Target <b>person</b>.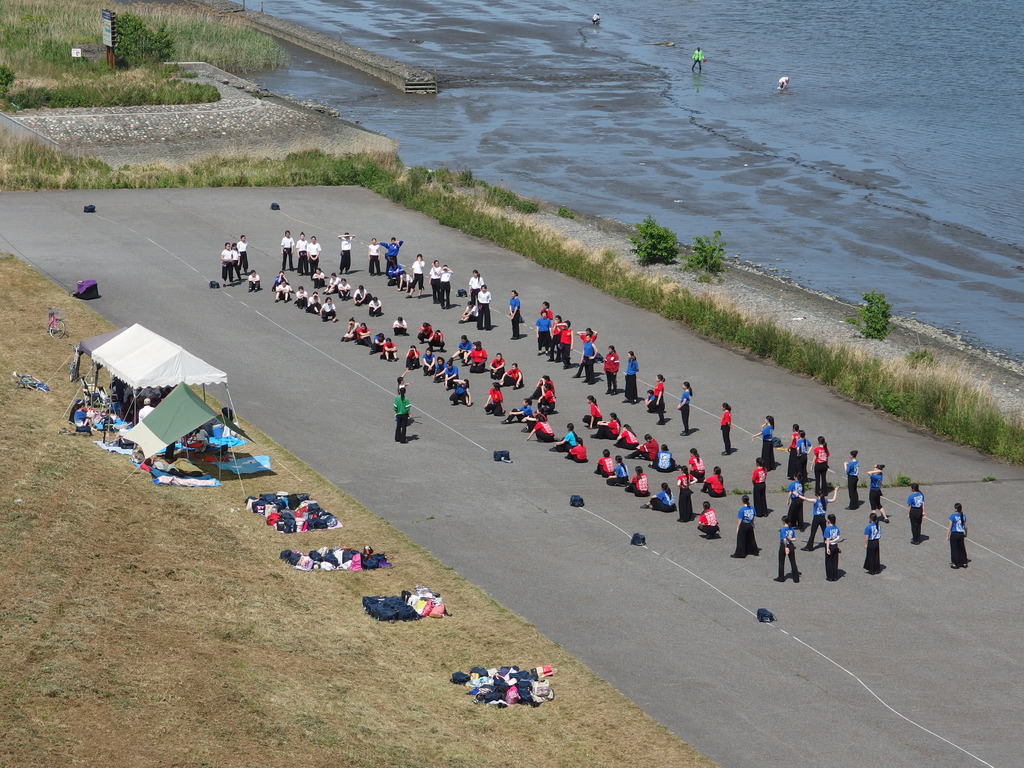
Target region: box(589, 392, 605, 422).
